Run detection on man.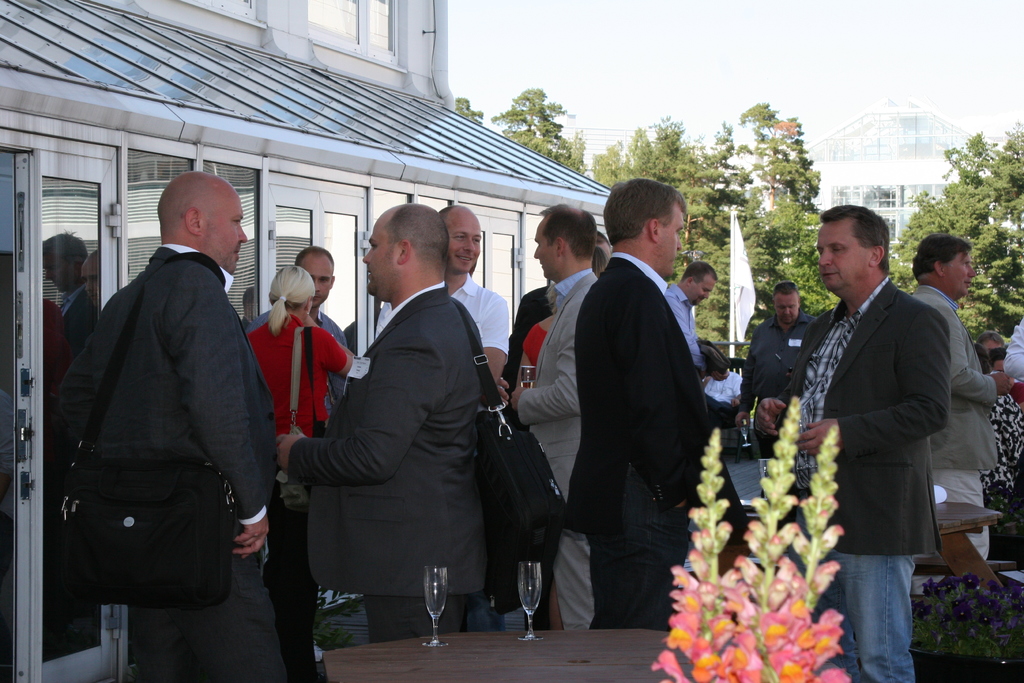
Result: <box>287,202,512,673</box>.
